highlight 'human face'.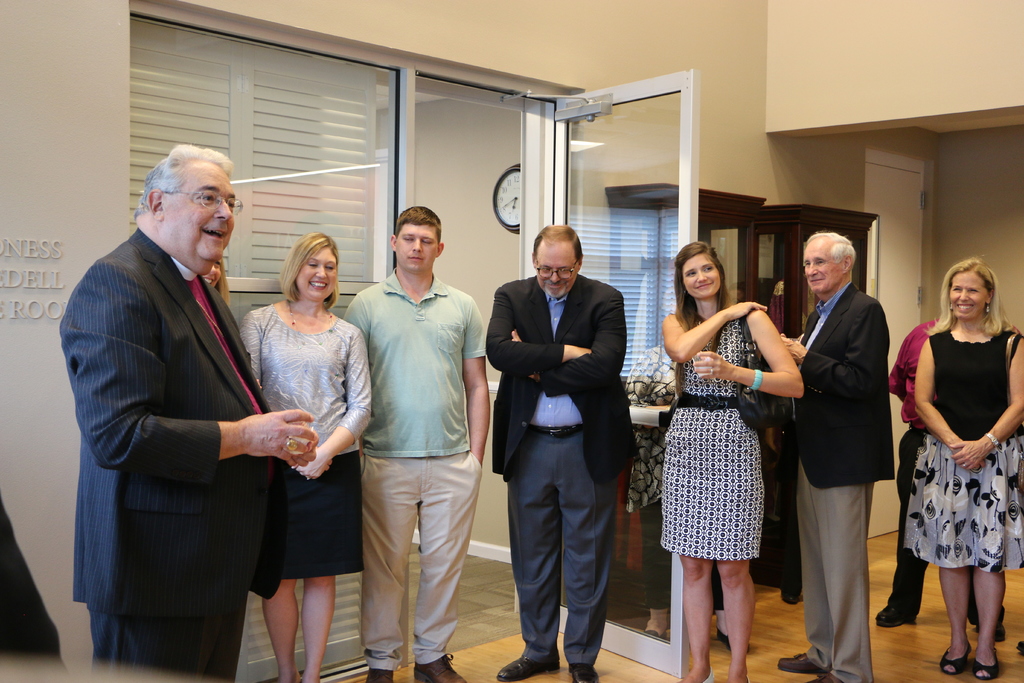
Highlighted region: x1=296, y1=250, x2=335, y2=297.
